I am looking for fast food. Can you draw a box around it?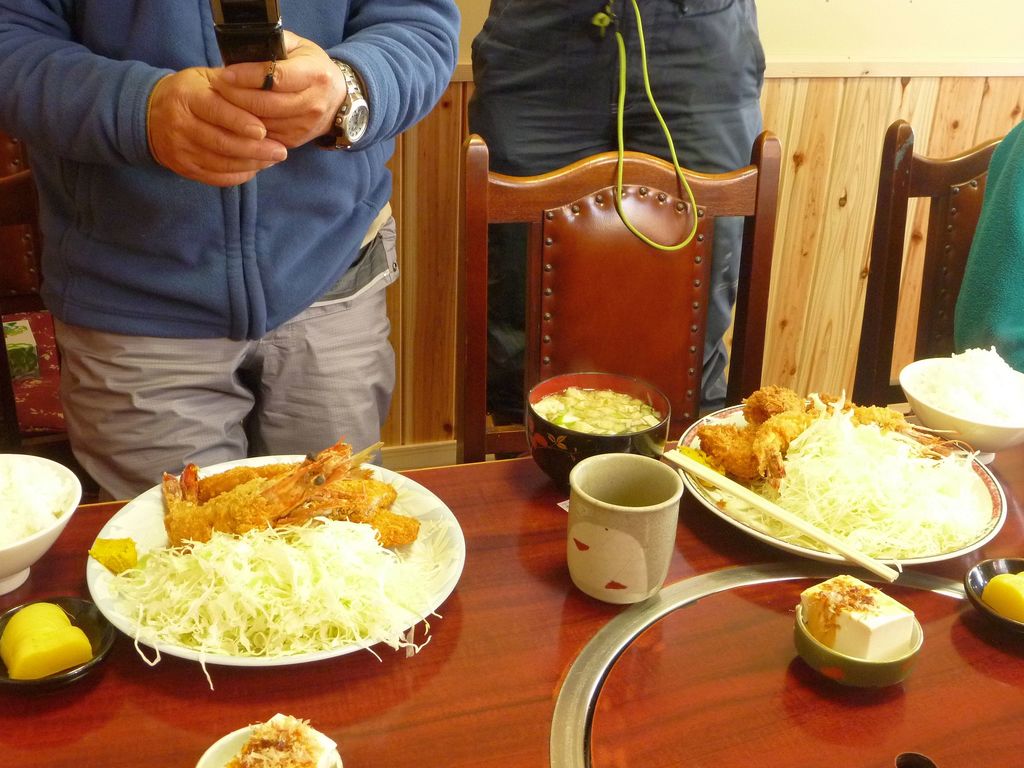
Sure, the bounding box is pyautogui.locateOnScreen(531, 384, 666, 426).
